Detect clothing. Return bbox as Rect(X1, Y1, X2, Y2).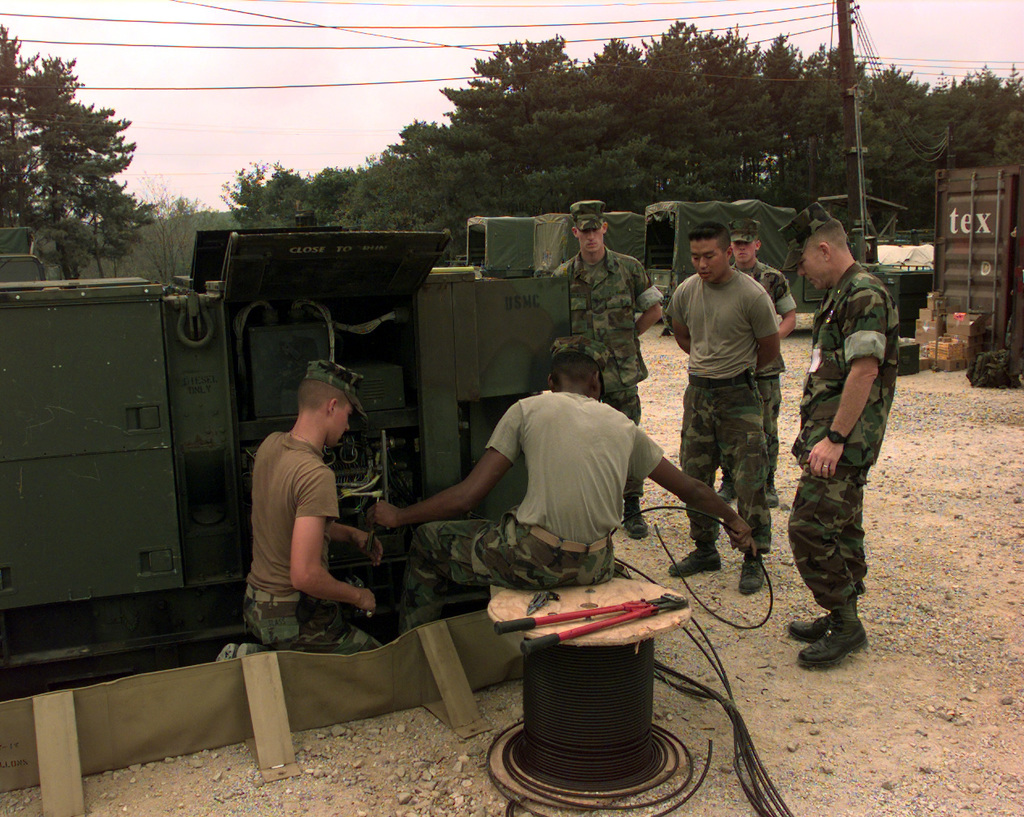
Rect(786, 257, 898, 625).
